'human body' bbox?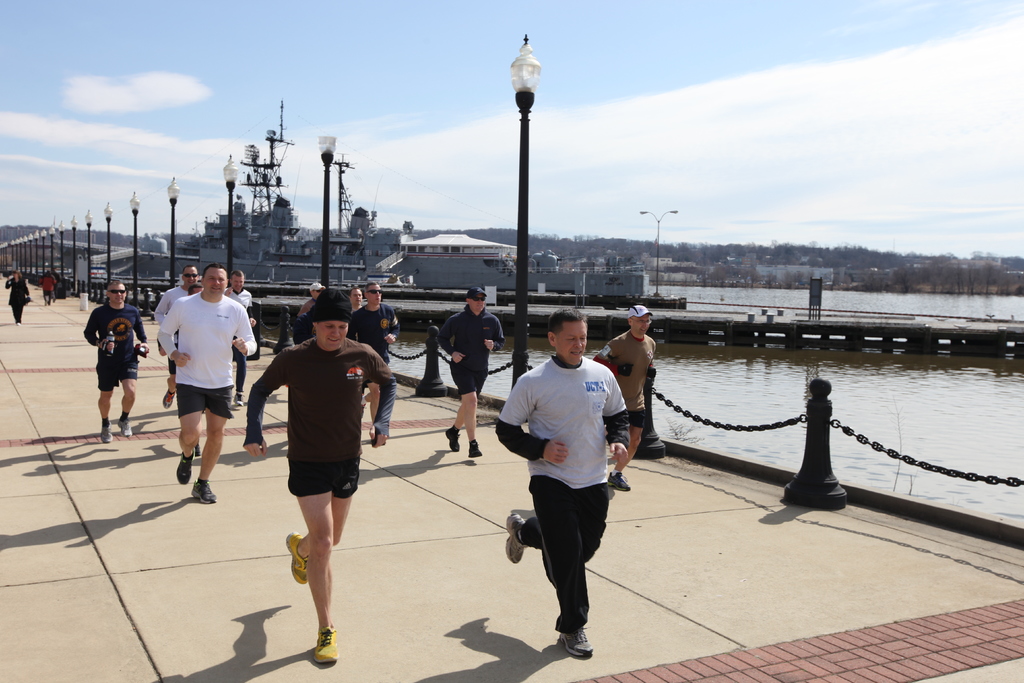
440, 285, 499, 449
